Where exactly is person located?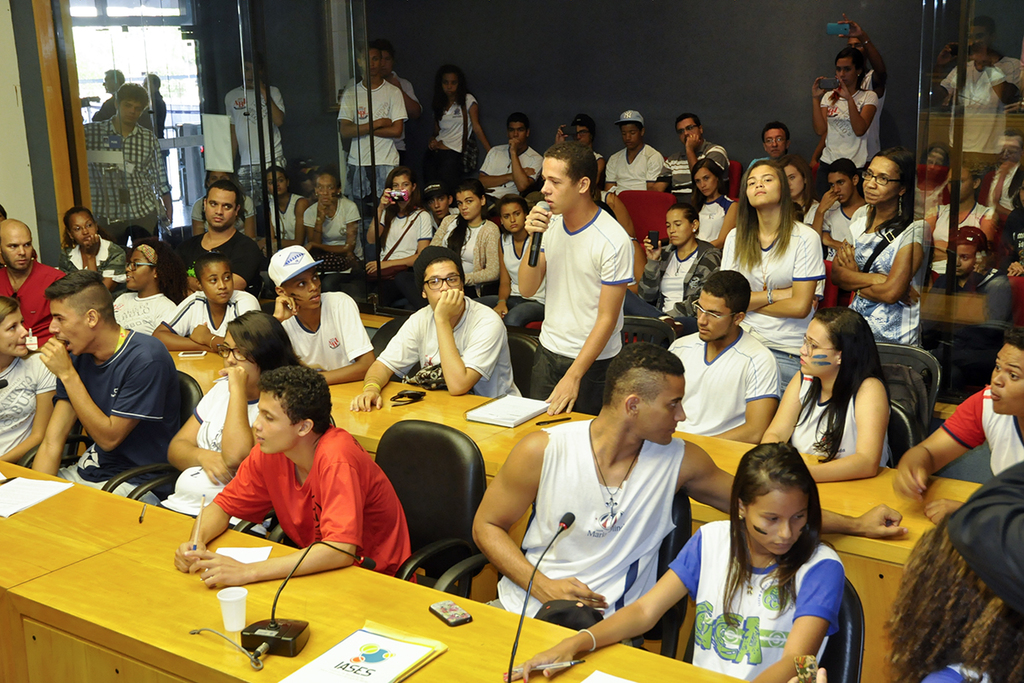
Its bounding box is region(936, 233, 1023, 373).
